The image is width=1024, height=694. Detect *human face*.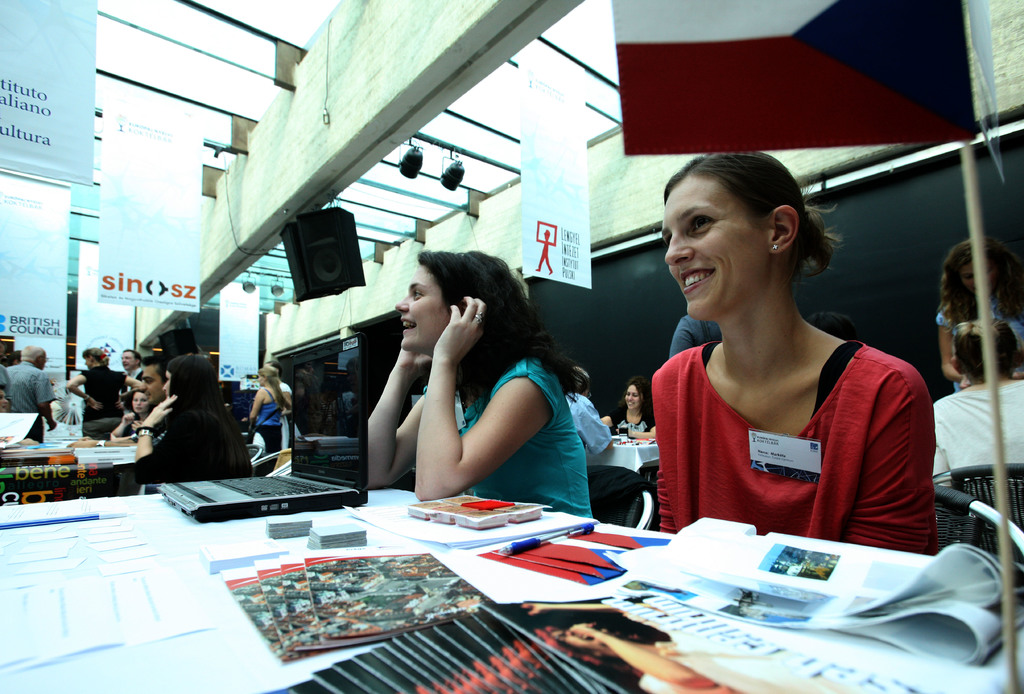
Detection: bbox(141, 366, 161, 404).
